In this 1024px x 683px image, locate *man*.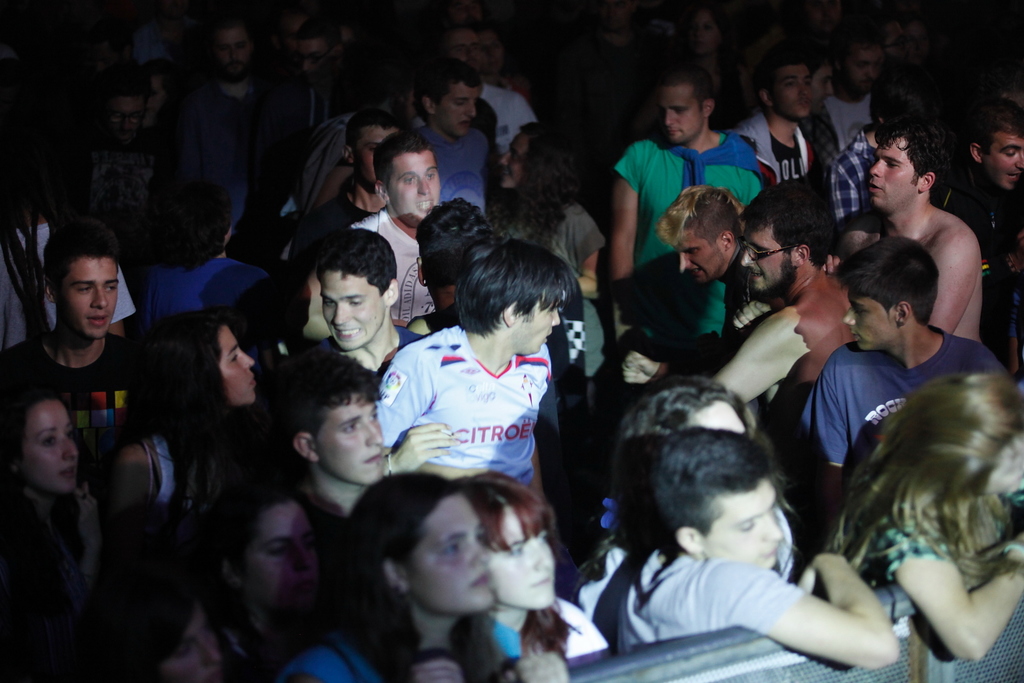
Bounding box: 612/74/767/344.
